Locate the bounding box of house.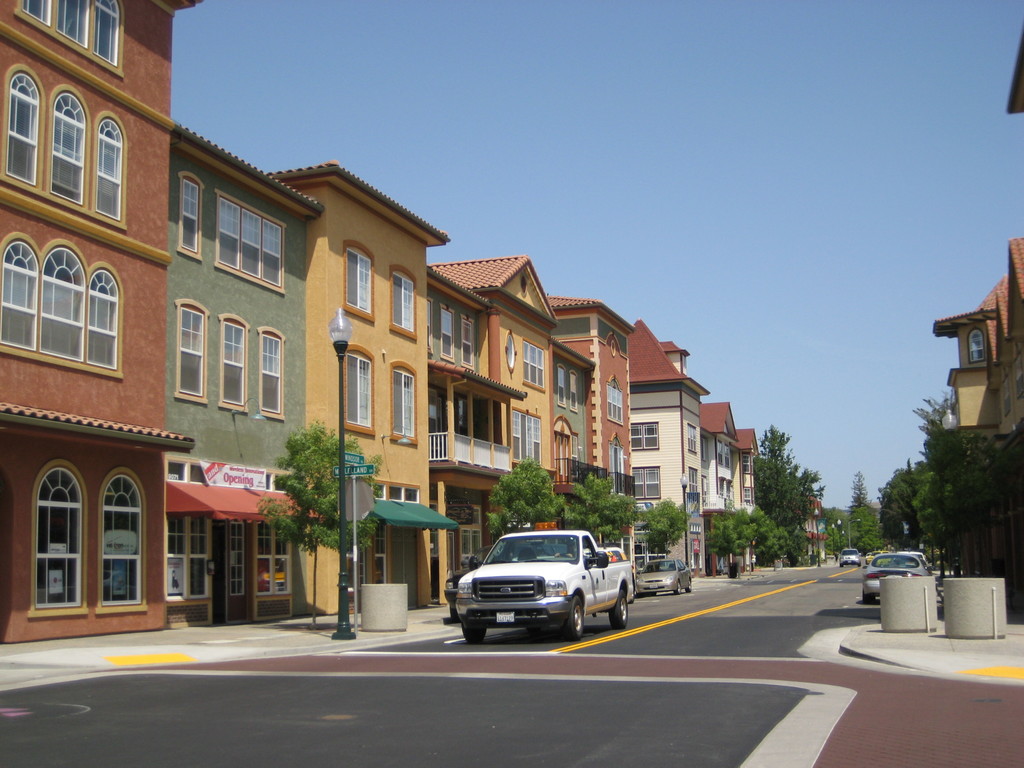
Bounding box: {"left": 427, "top": 245, "right": 552, "bottom": 527}.
